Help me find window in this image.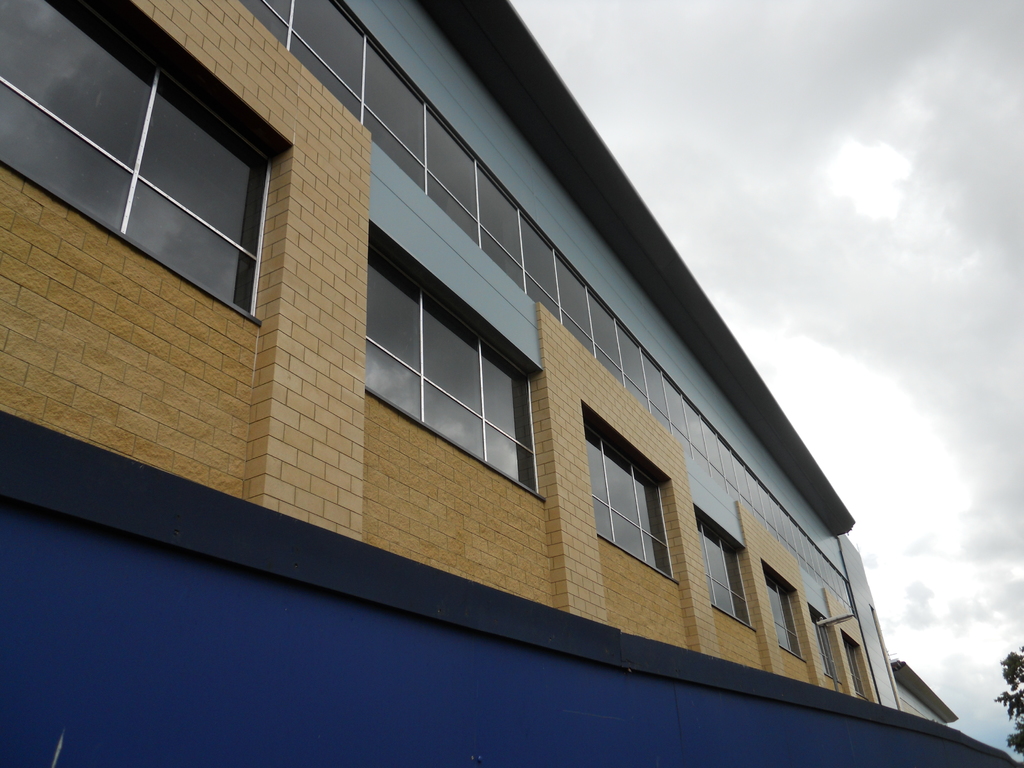
Found it: 696, 506, 757, 626.
